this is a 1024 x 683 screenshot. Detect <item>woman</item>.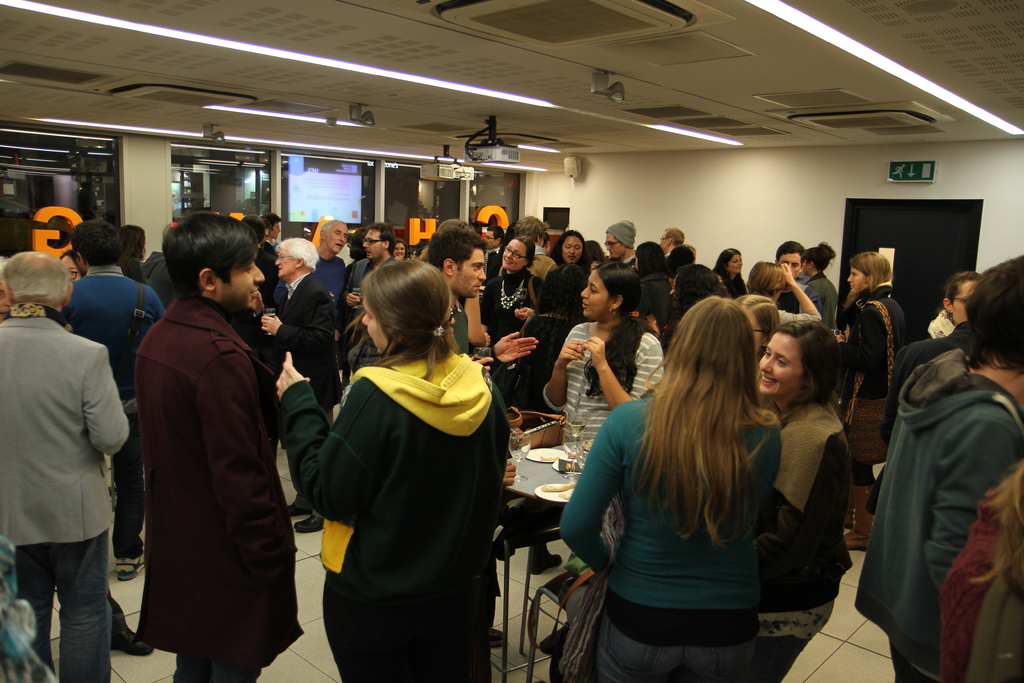
[304, 240, 511, 681].
